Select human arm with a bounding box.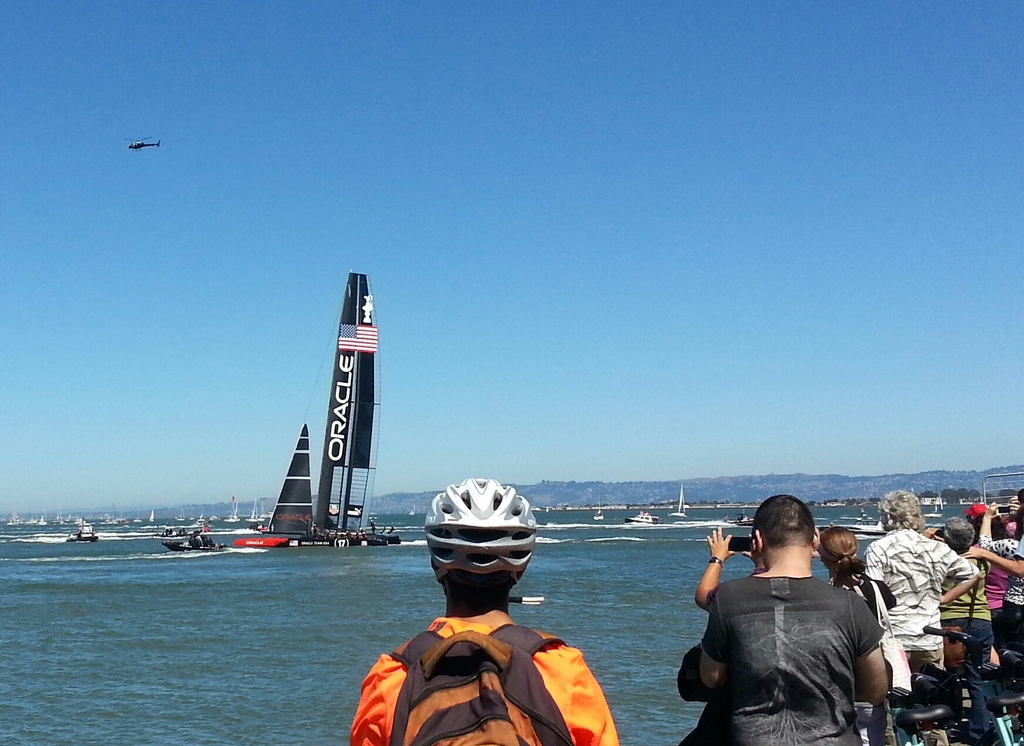
{"left": 961, "top": 535, "right": 1023, "bottom": 577}.
